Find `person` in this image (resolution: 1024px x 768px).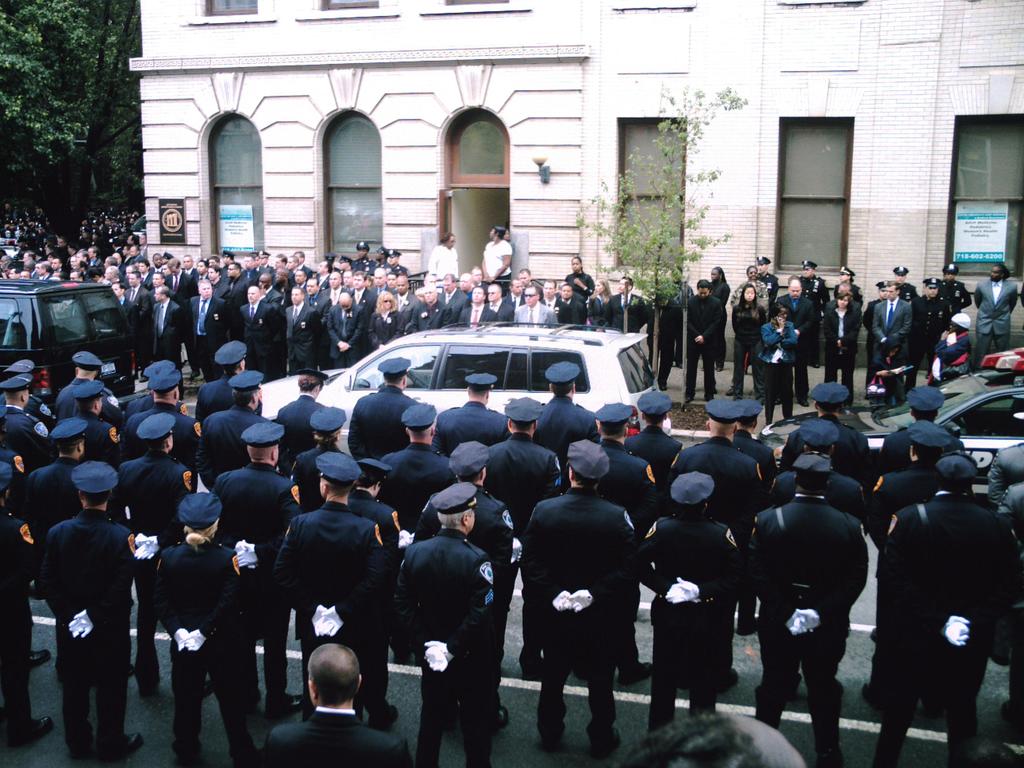
<bbox>865, 280, 909, 367</bbox>.
